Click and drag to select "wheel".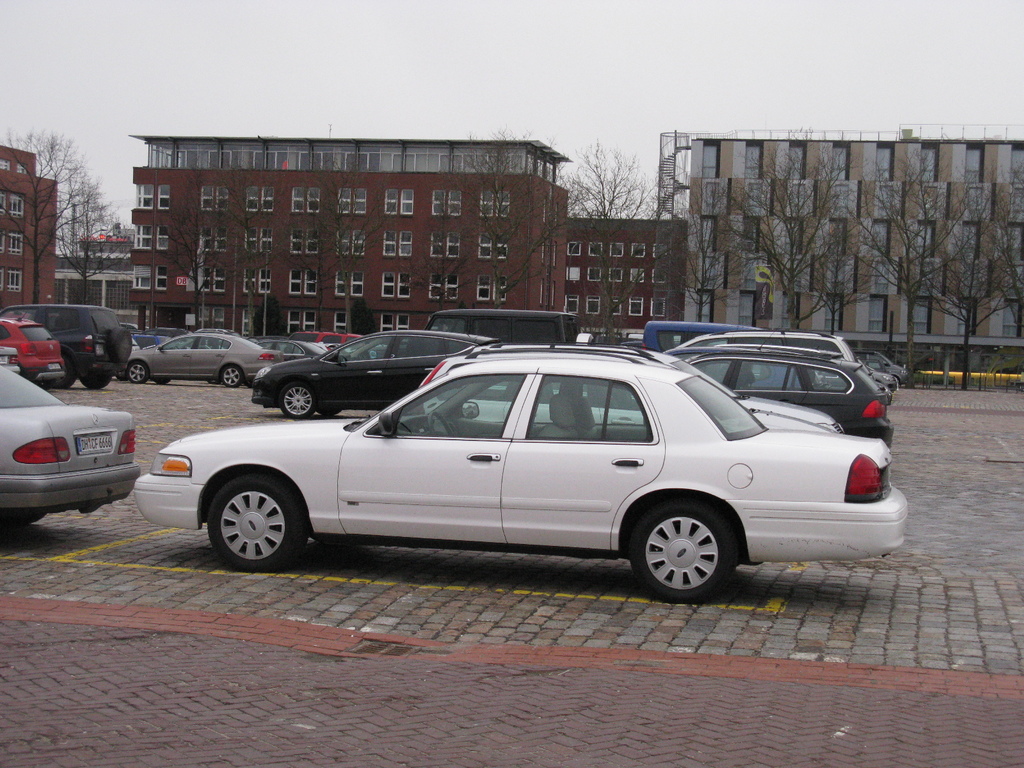
Selection: l=276, t=382, r=316, b=418.
